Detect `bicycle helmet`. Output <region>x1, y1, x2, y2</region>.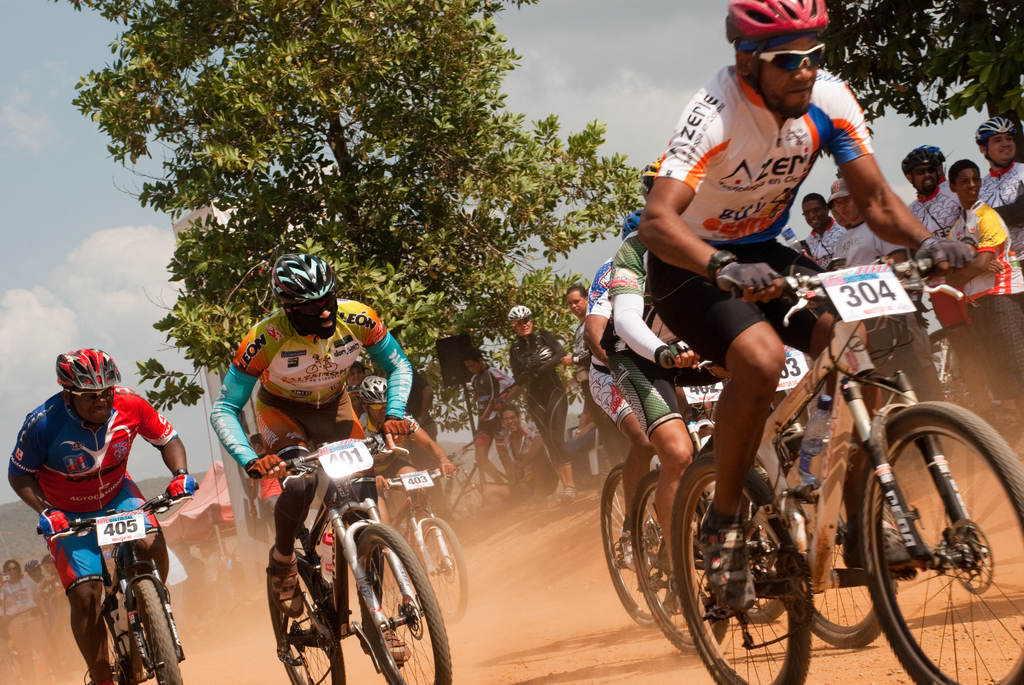
<region>620, 213, 644, 239</region>.
